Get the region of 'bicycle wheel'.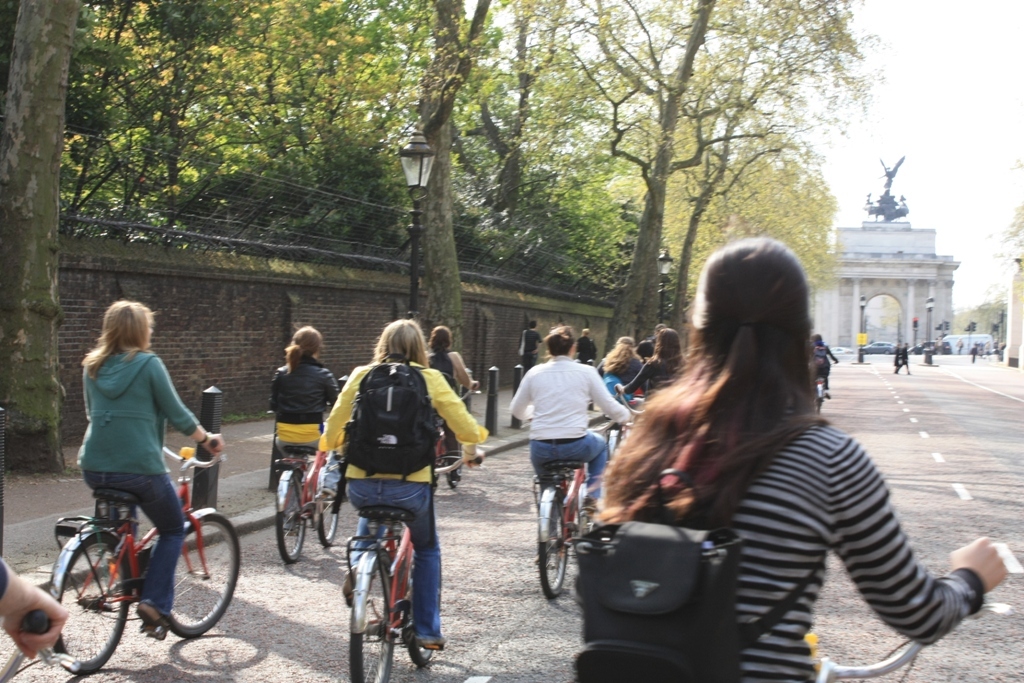
[x1=166, y1=508, x2=241, y2=639].
